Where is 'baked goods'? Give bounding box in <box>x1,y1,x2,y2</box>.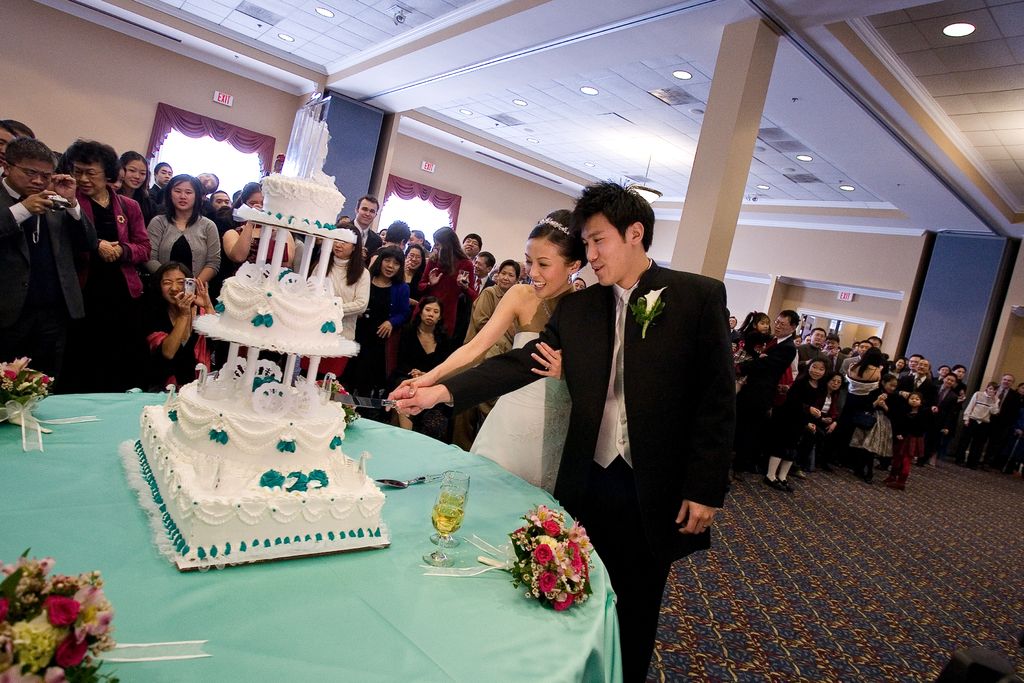
<box>136,349,386,572</box>.
